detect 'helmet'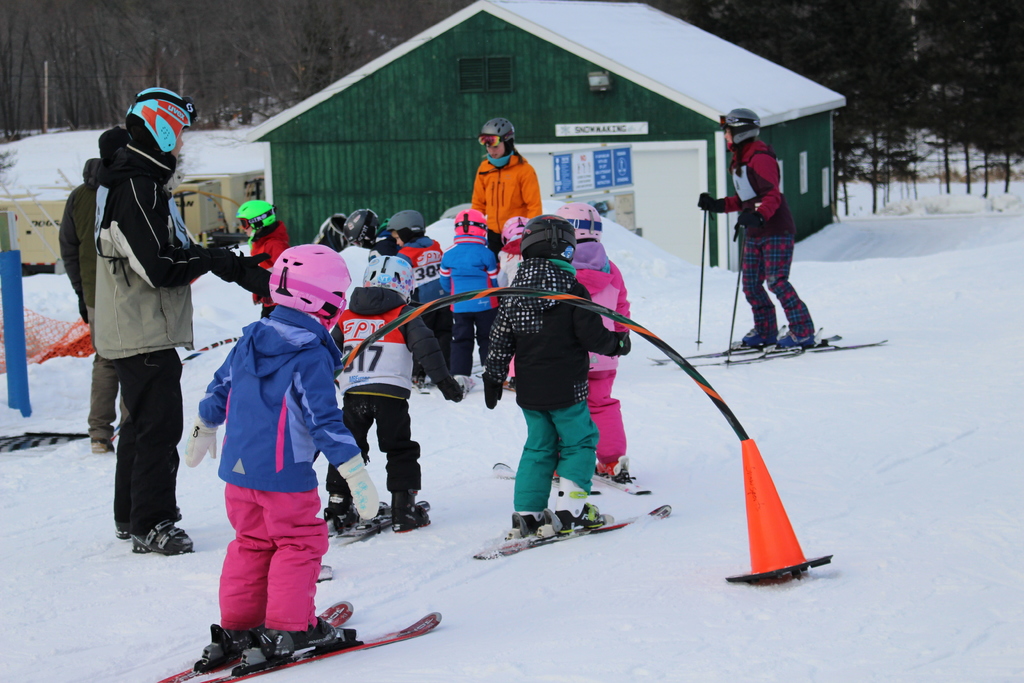
377 208 428 245
